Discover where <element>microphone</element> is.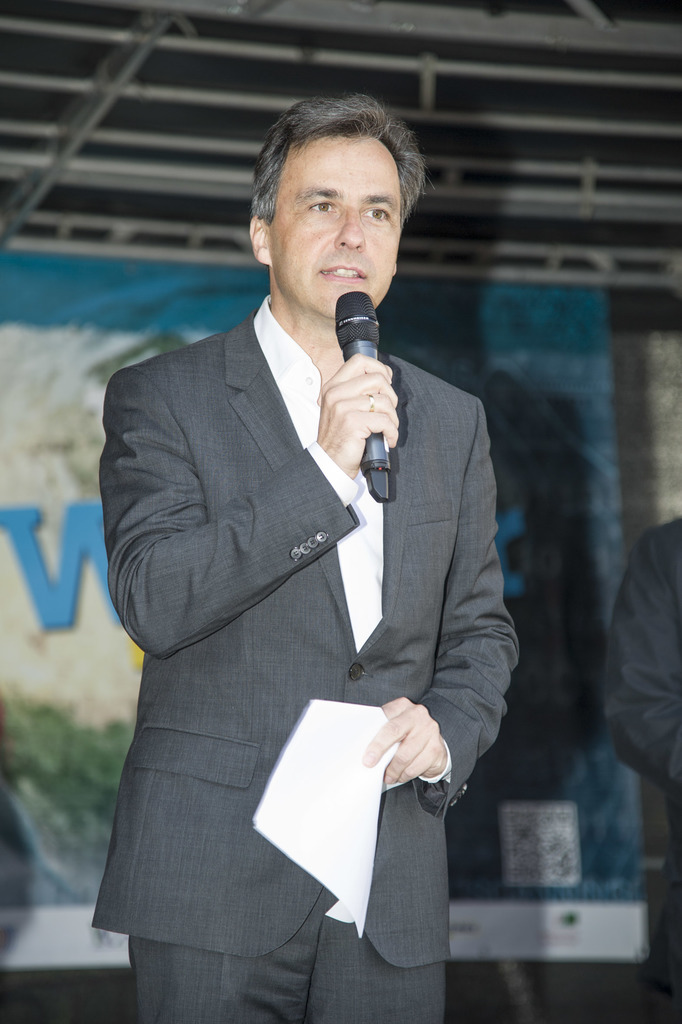
Discovered at (left=334, top=284, right=392, bottom=506).
